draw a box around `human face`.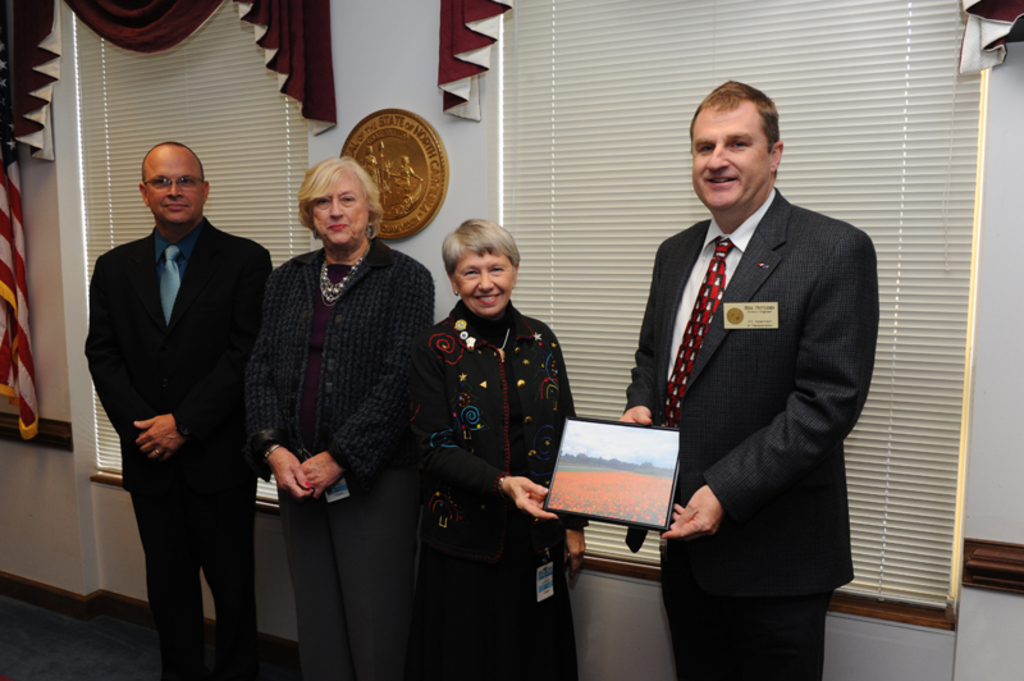
<box>691,109,776,219</box>.
